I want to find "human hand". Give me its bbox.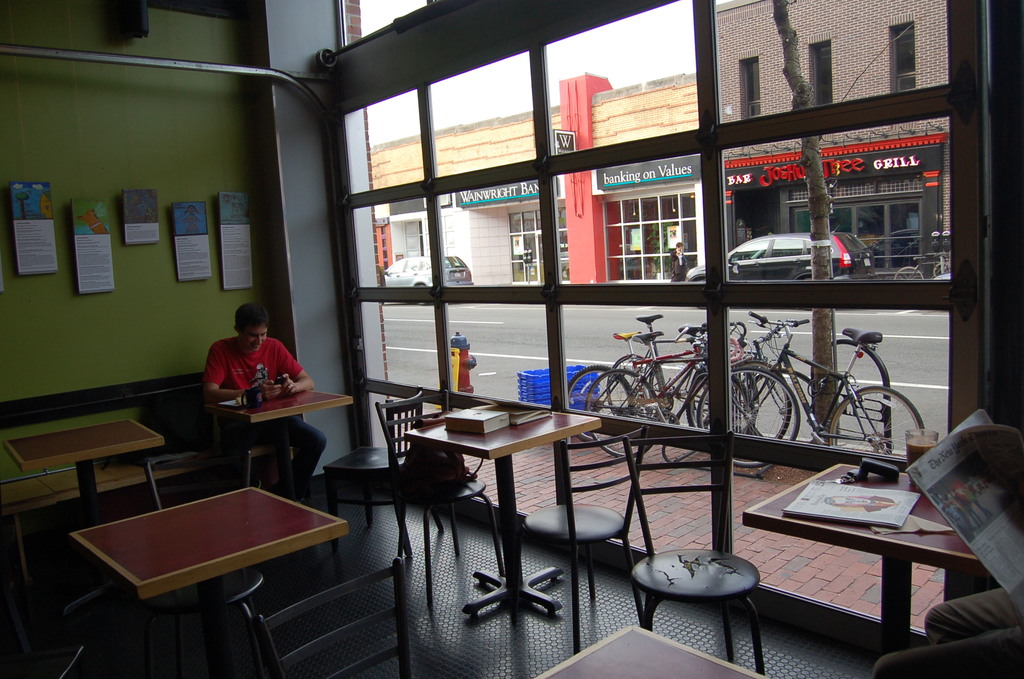
detection(279, 372, 299, 398).
